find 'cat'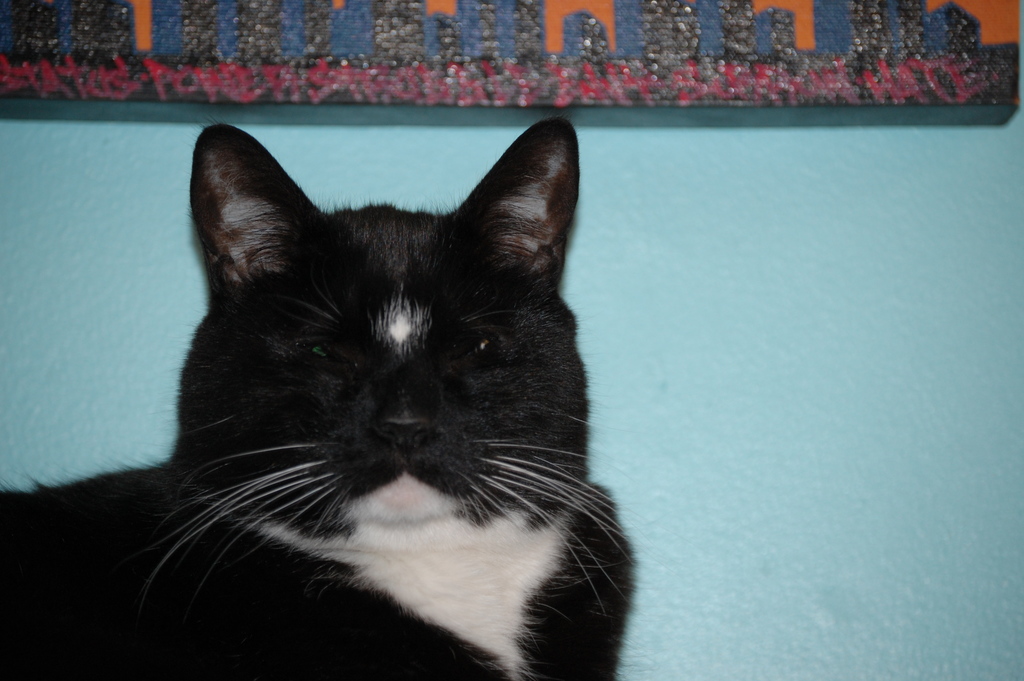
[0, 117, 643, 680]
